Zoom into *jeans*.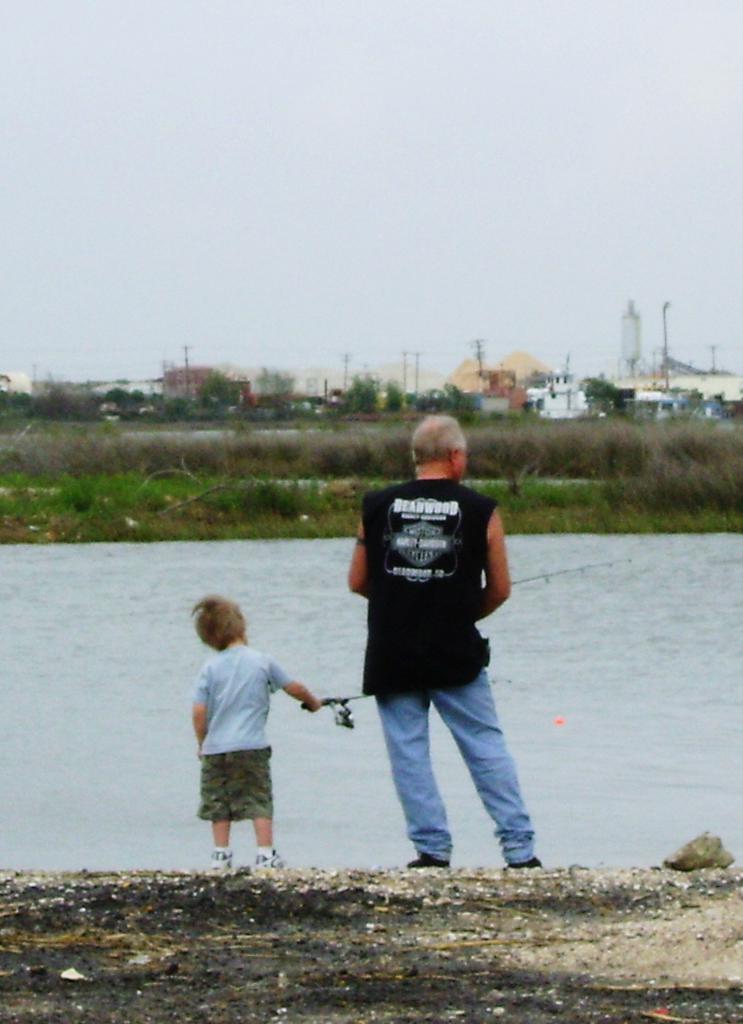
Zoom target: bbox=[372, 669, 537, 868].
